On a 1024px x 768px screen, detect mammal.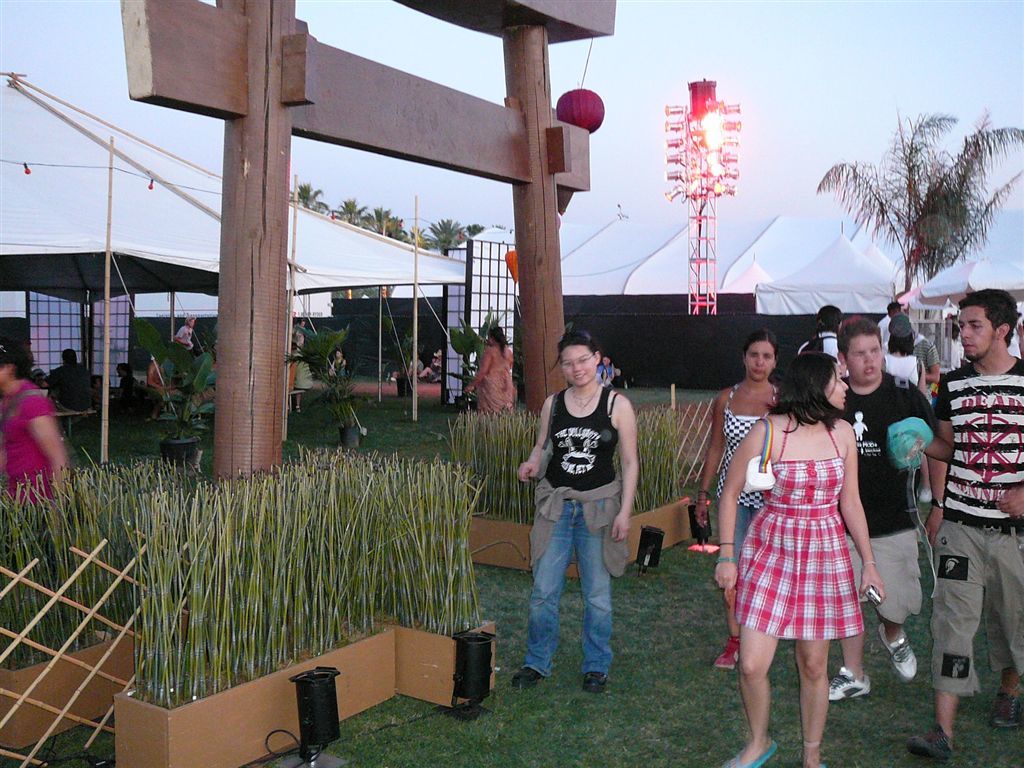
698:335:786:669.
